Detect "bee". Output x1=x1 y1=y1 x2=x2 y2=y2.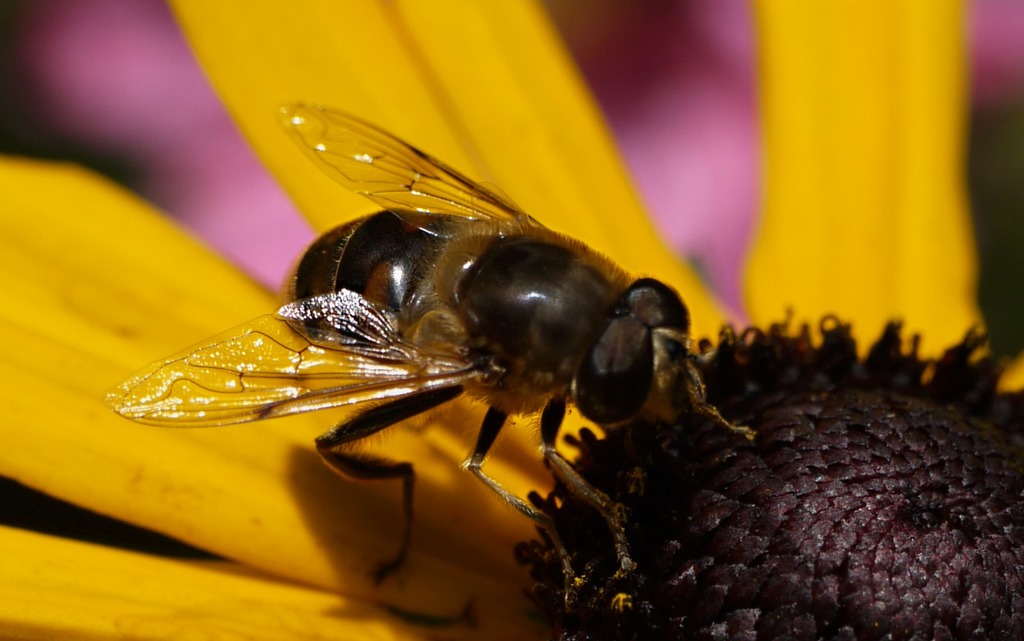
x1=112 y1=117 x2=669 y2=606.
